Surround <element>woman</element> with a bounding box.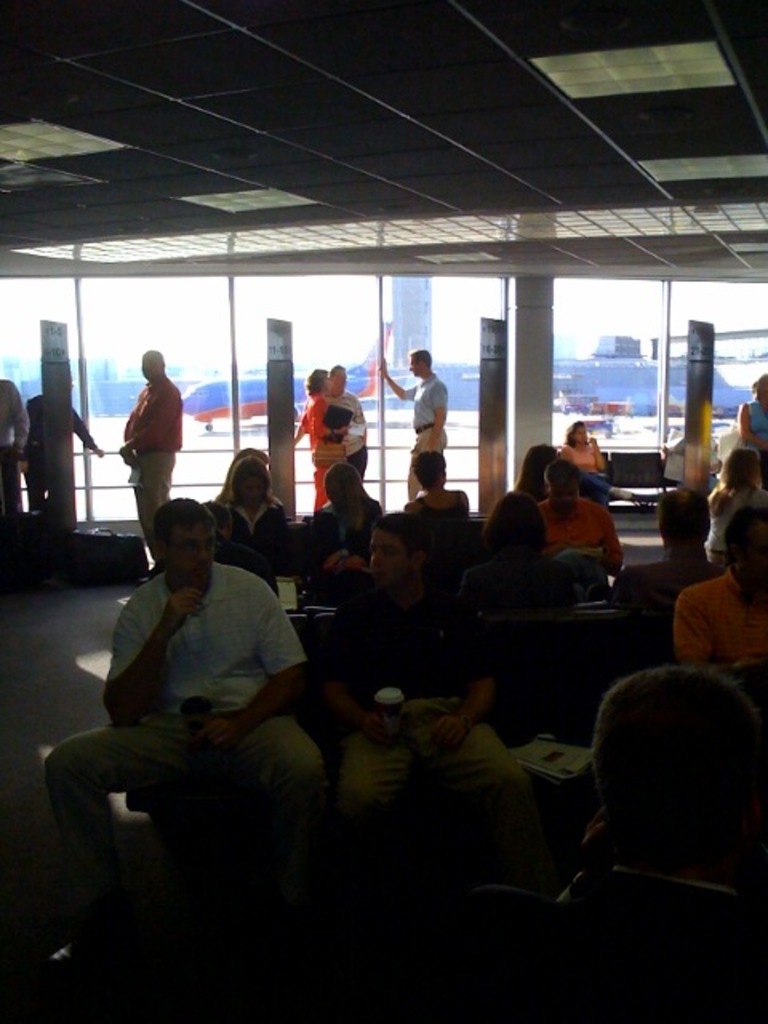
detection(734, 363, 766, 459).
